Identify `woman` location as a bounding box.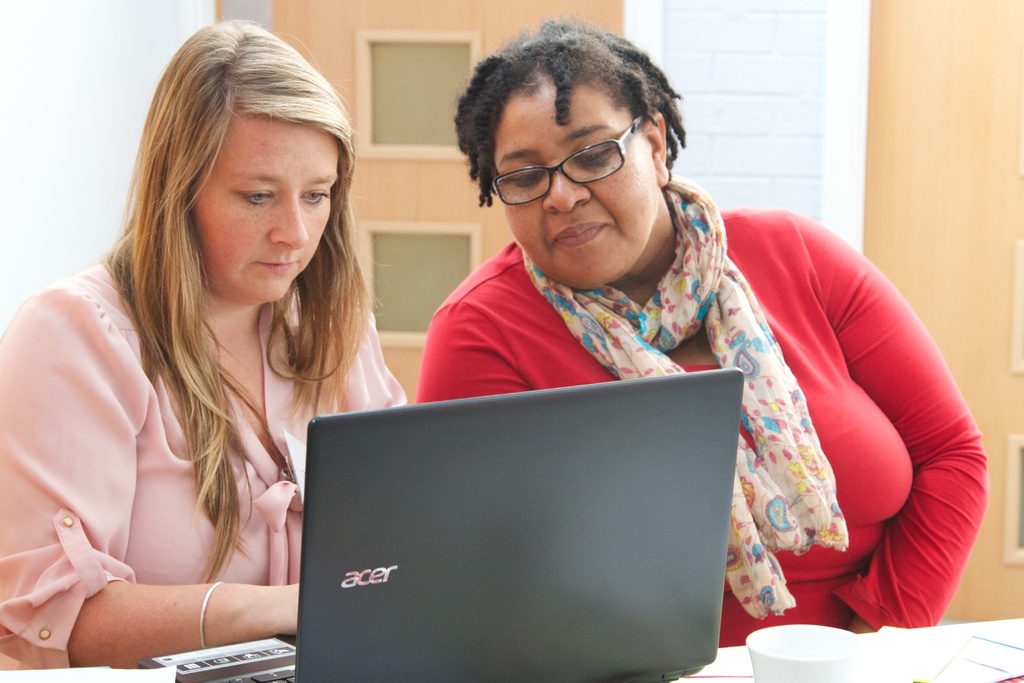
bbox=[405, 10, 988, 650].
